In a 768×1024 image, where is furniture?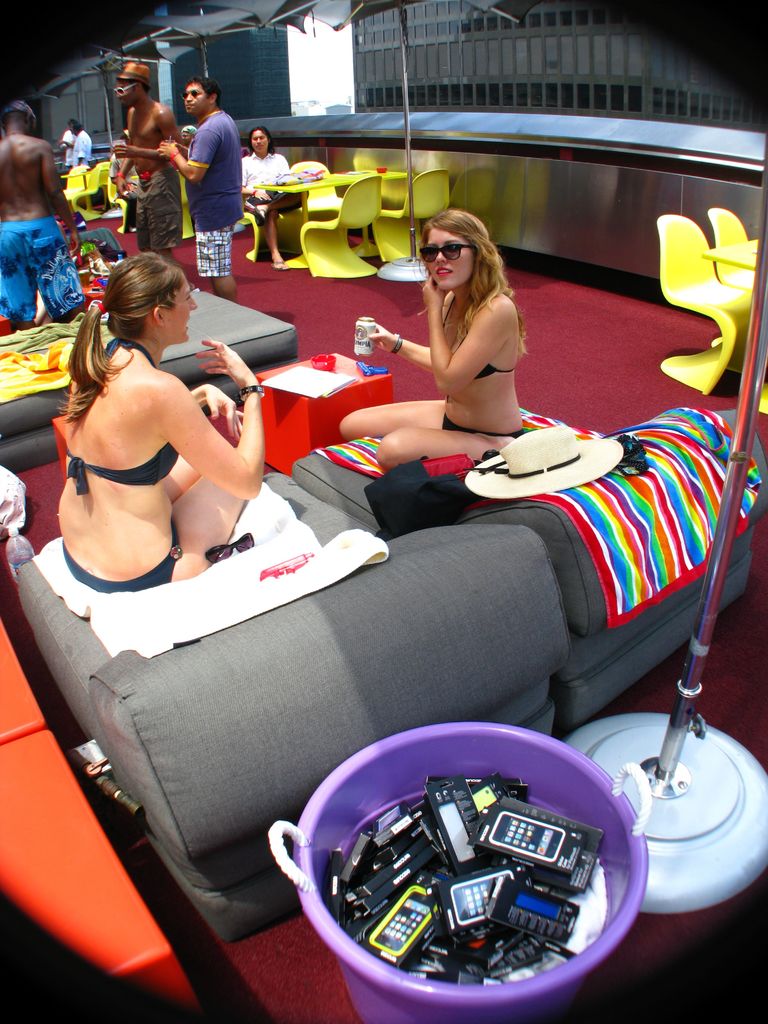
detection(0, 287, 300, 474).
